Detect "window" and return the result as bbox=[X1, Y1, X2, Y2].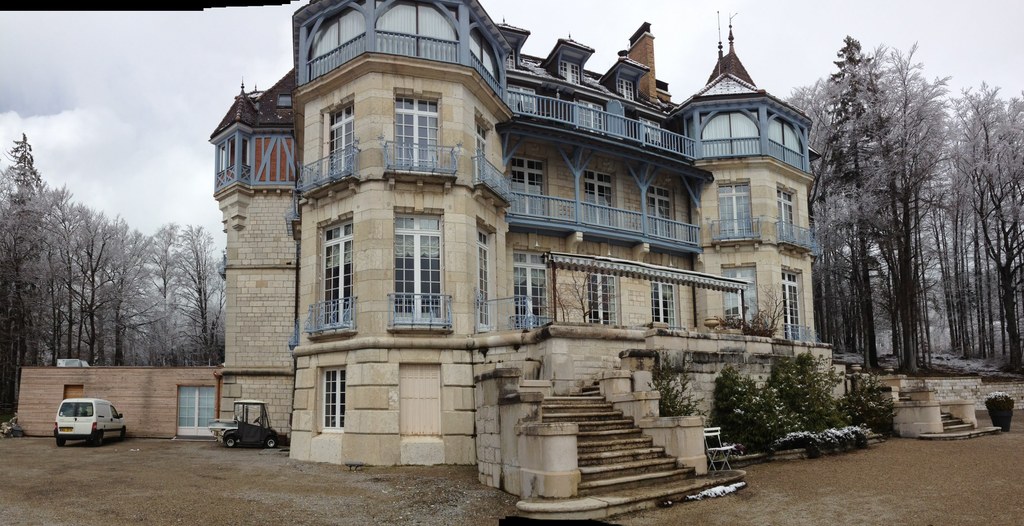
bbox=[652, 281, 675, 327].
